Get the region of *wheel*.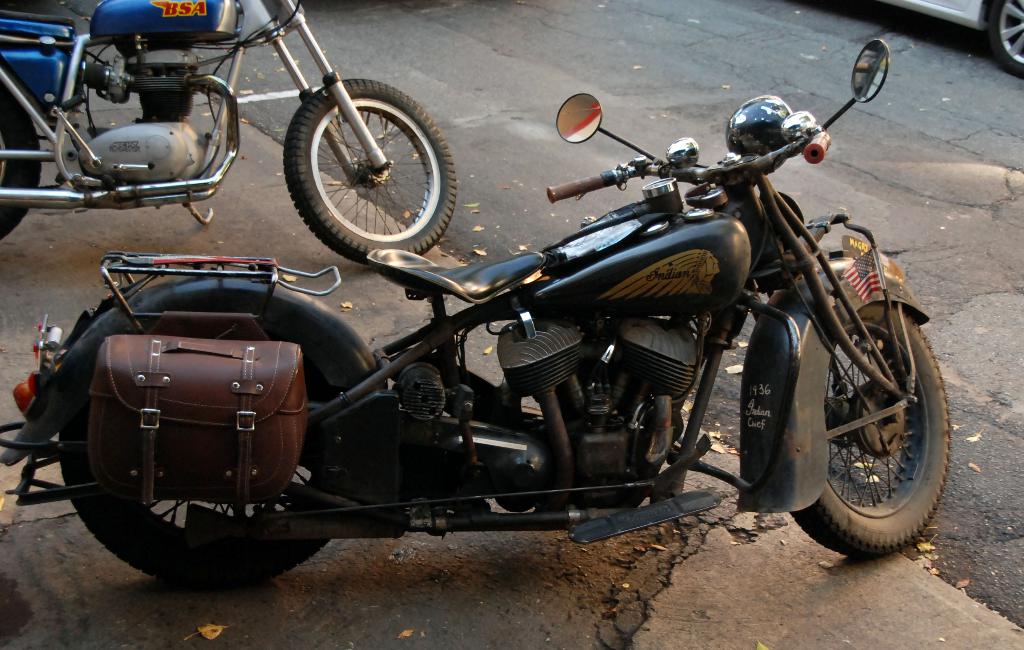
(left=987, top=0, right=1023, bottom=79).
